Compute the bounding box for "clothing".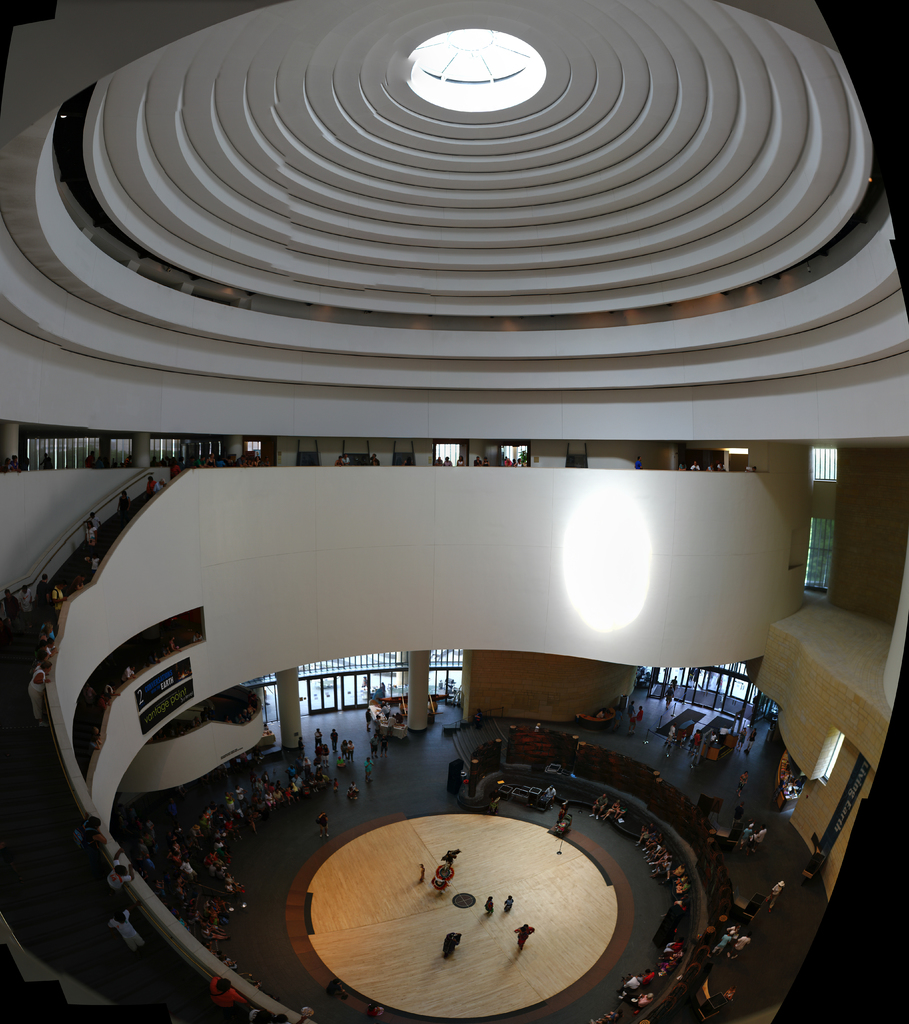
detection(474, 455, 484, 464).
